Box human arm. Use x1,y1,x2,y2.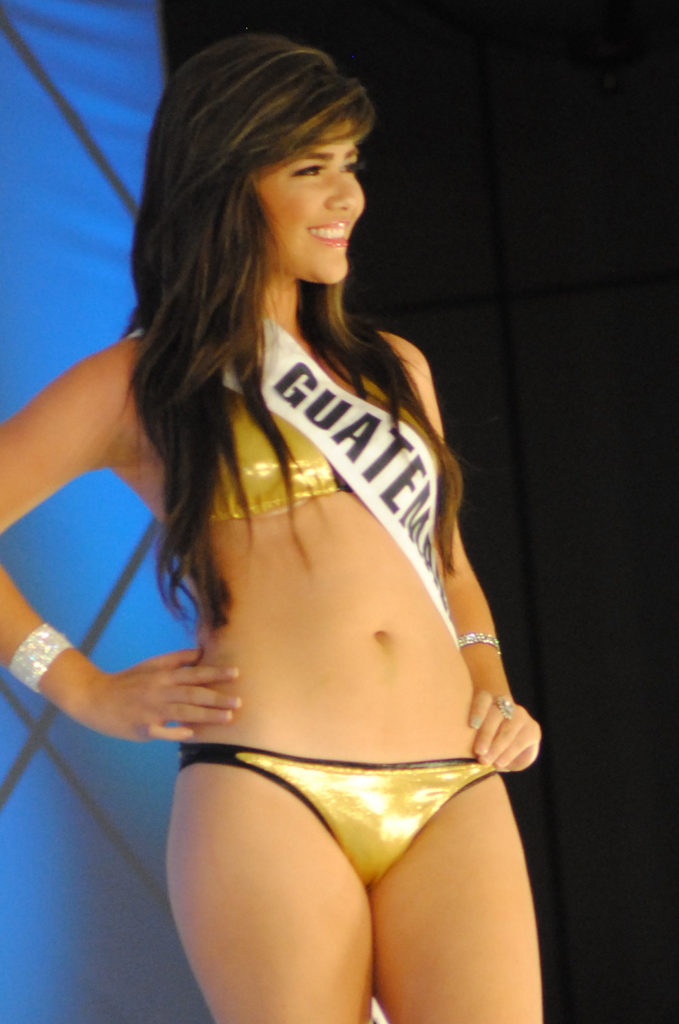
378,328,545,770.
